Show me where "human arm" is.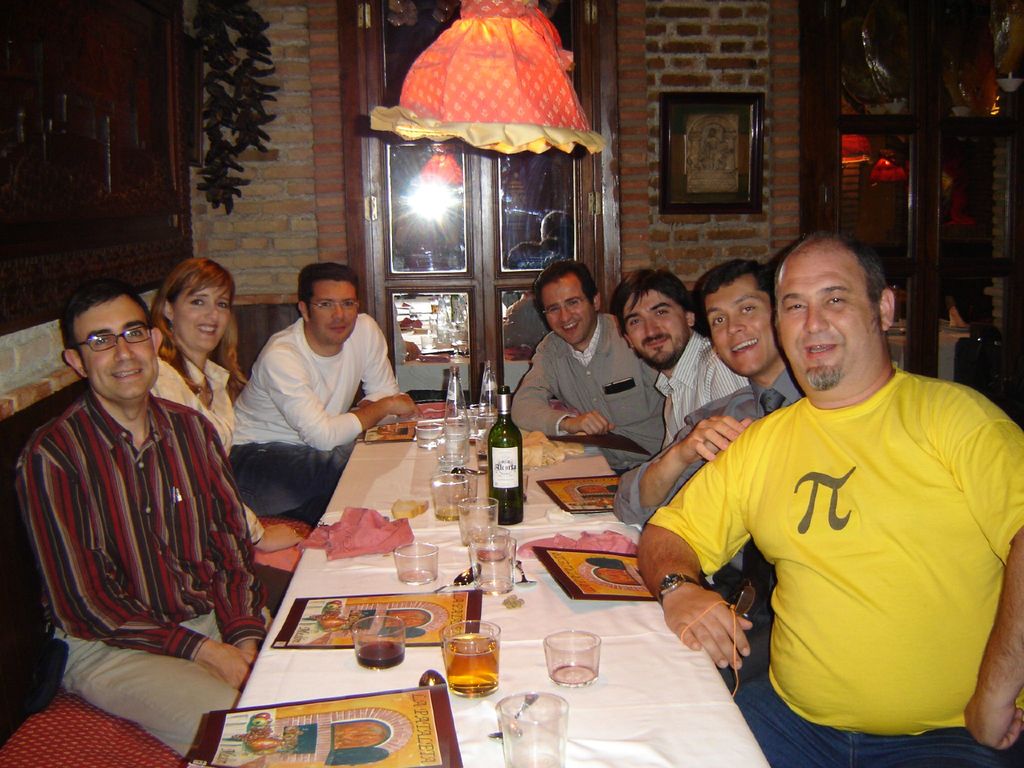
"human arm" is at Rect(938, 405, 1023, 750).
